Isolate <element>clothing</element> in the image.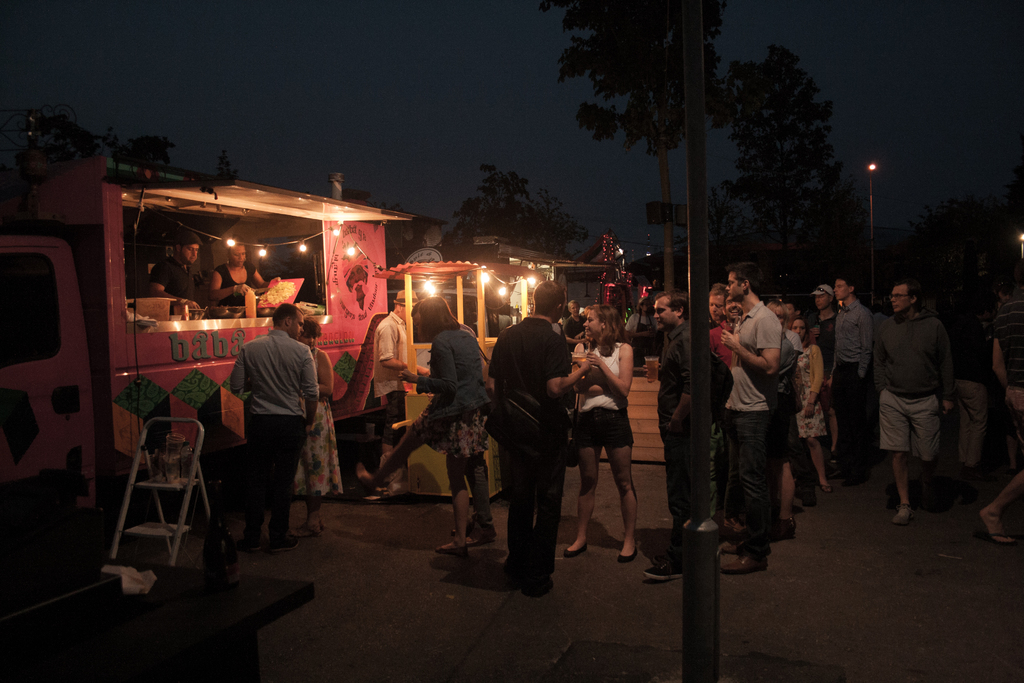
Isolated region: bbox(378, 313, 412, 463).
